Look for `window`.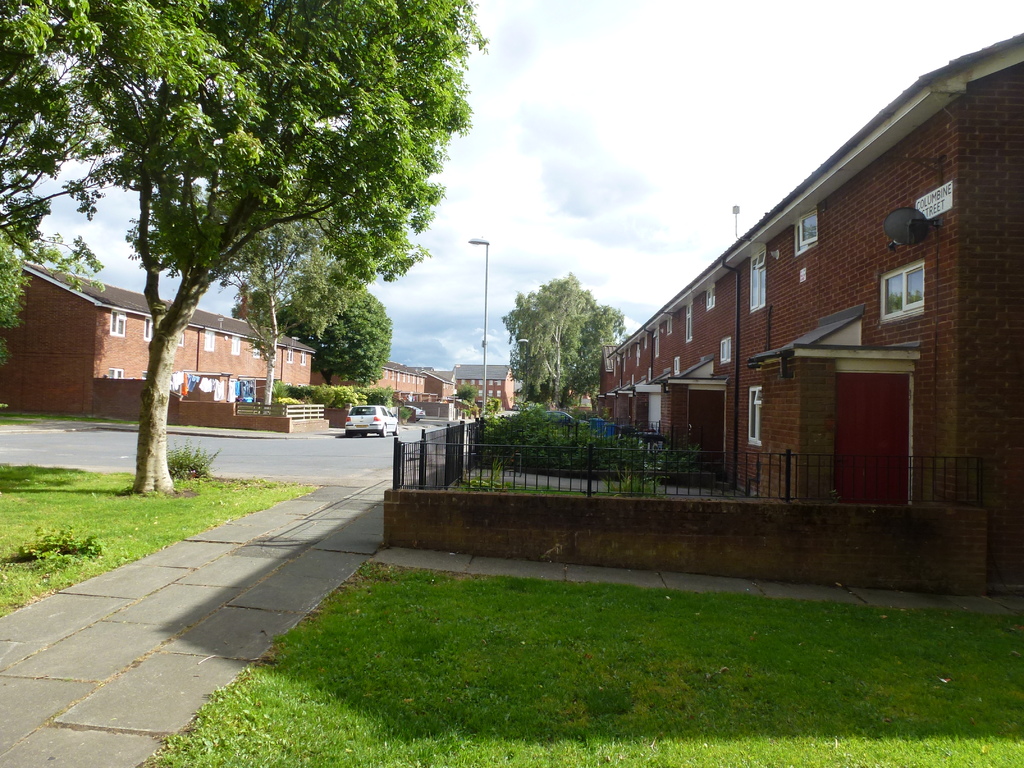
Found: 879/259/924/321.
